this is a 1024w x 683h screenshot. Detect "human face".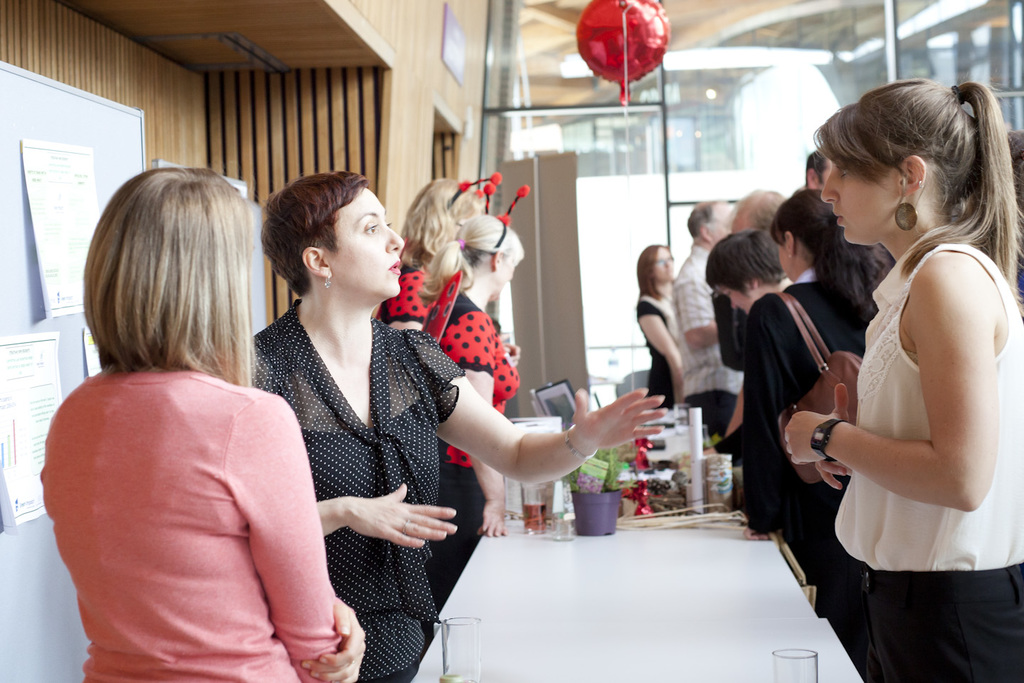
{"x1": 819, "y1": 162, "x2": 895, "y2": 243}.
